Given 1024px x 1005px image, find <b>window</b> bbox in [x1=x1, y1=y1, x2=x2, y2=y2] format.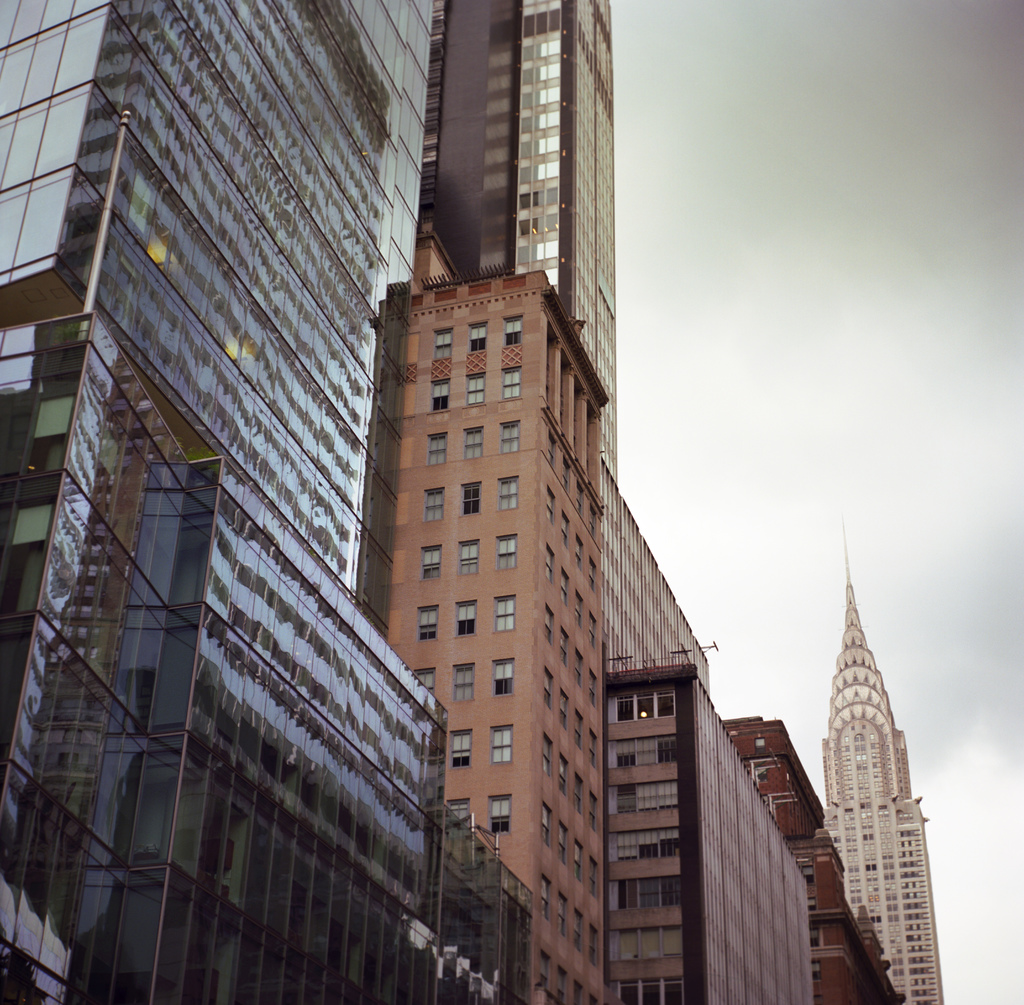
[x1=540, y1=609, x2=554, y2=647].
